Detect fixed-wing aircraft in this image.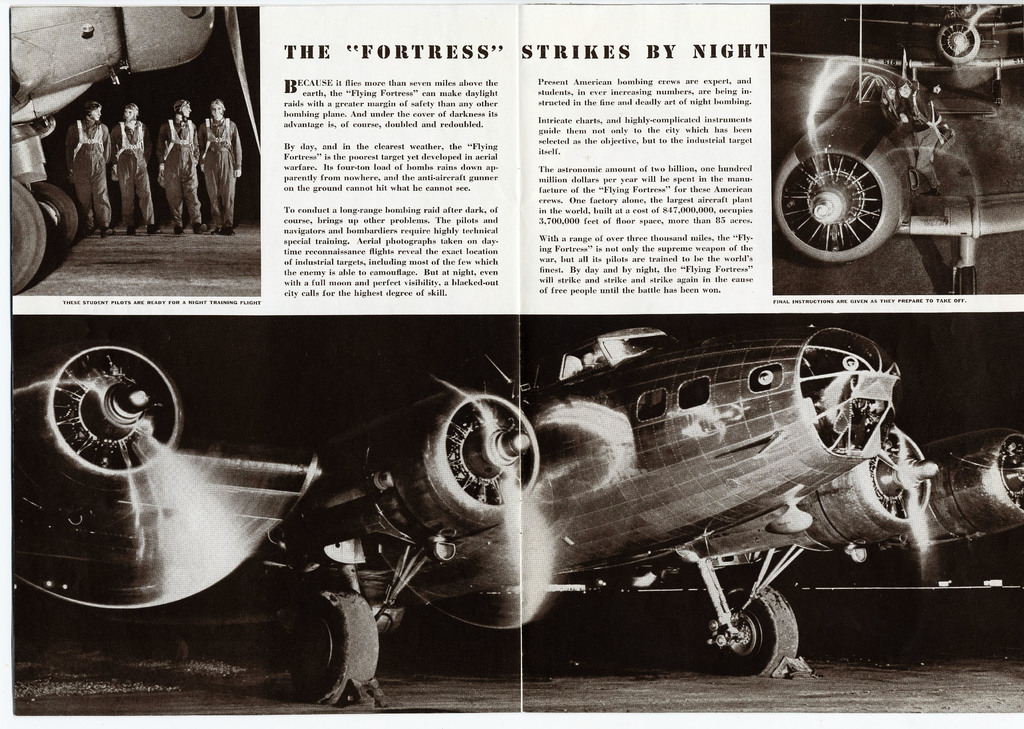
Detection: (x1=840, y1=1, x2=1023, y2=111).
